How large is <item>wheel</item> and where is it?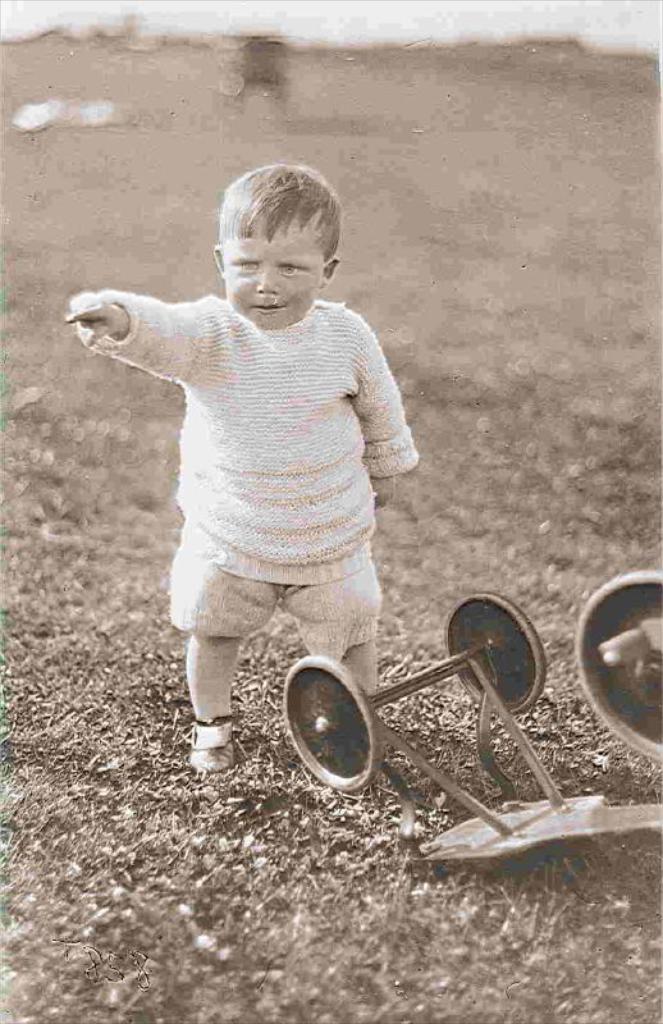
Bounding box: bbox=[442, 591, 543, 716].
